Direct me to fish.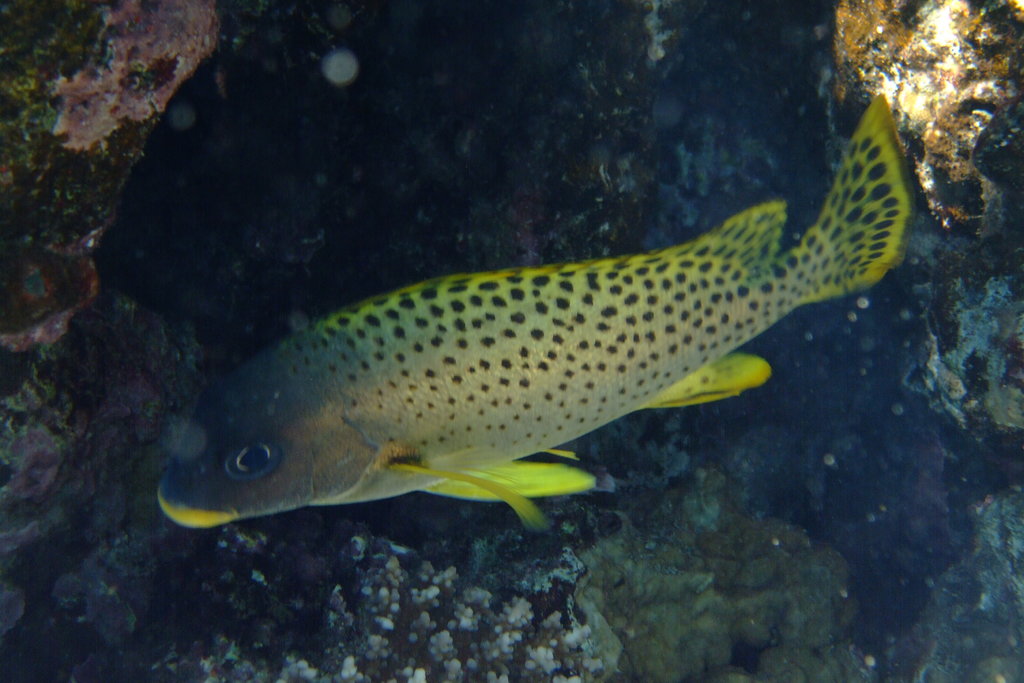
Direction: <bbox>177, 124, 908, 541</bbox>.
